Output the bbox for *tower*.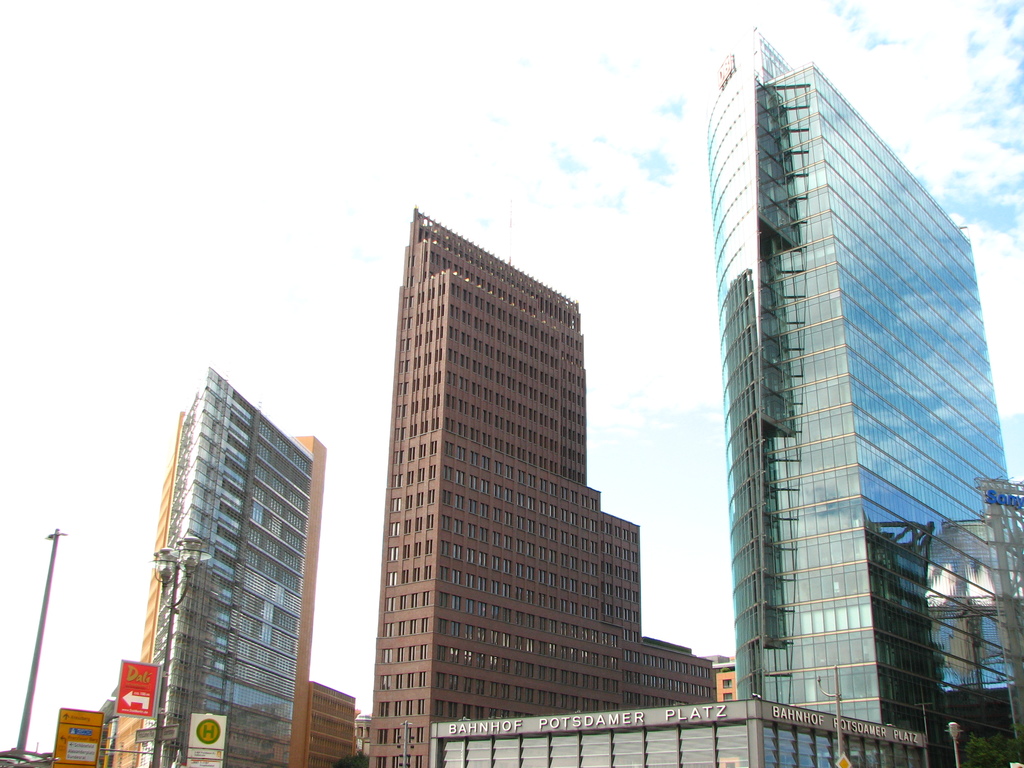
BBox(369, 199, 723, 767).
